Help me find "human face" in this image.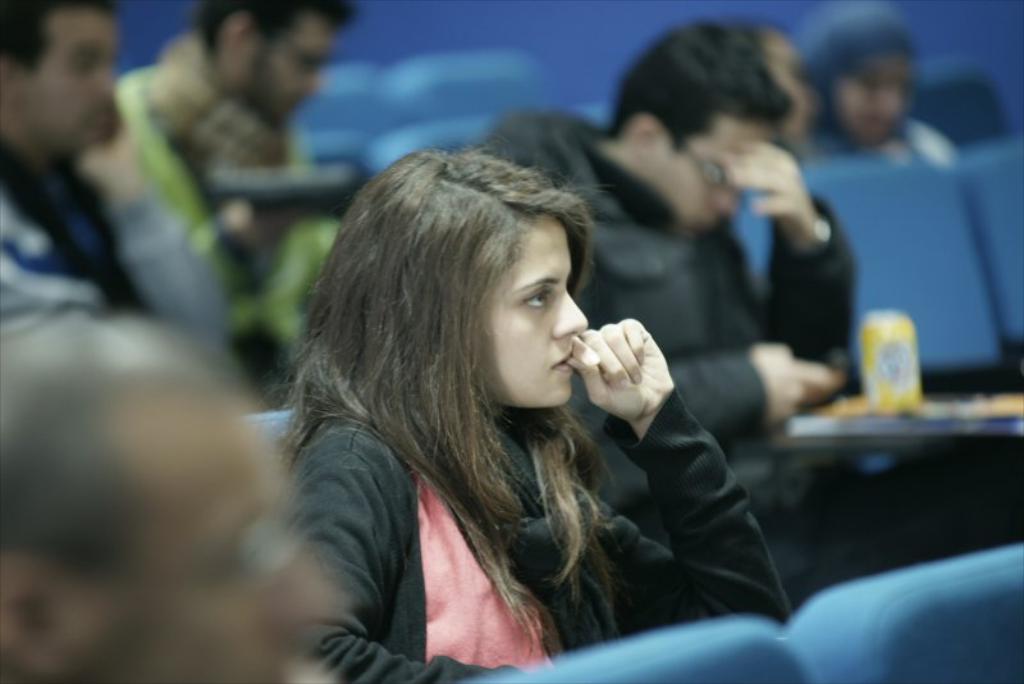
Found it: crop(234, 22, 339, 118).
